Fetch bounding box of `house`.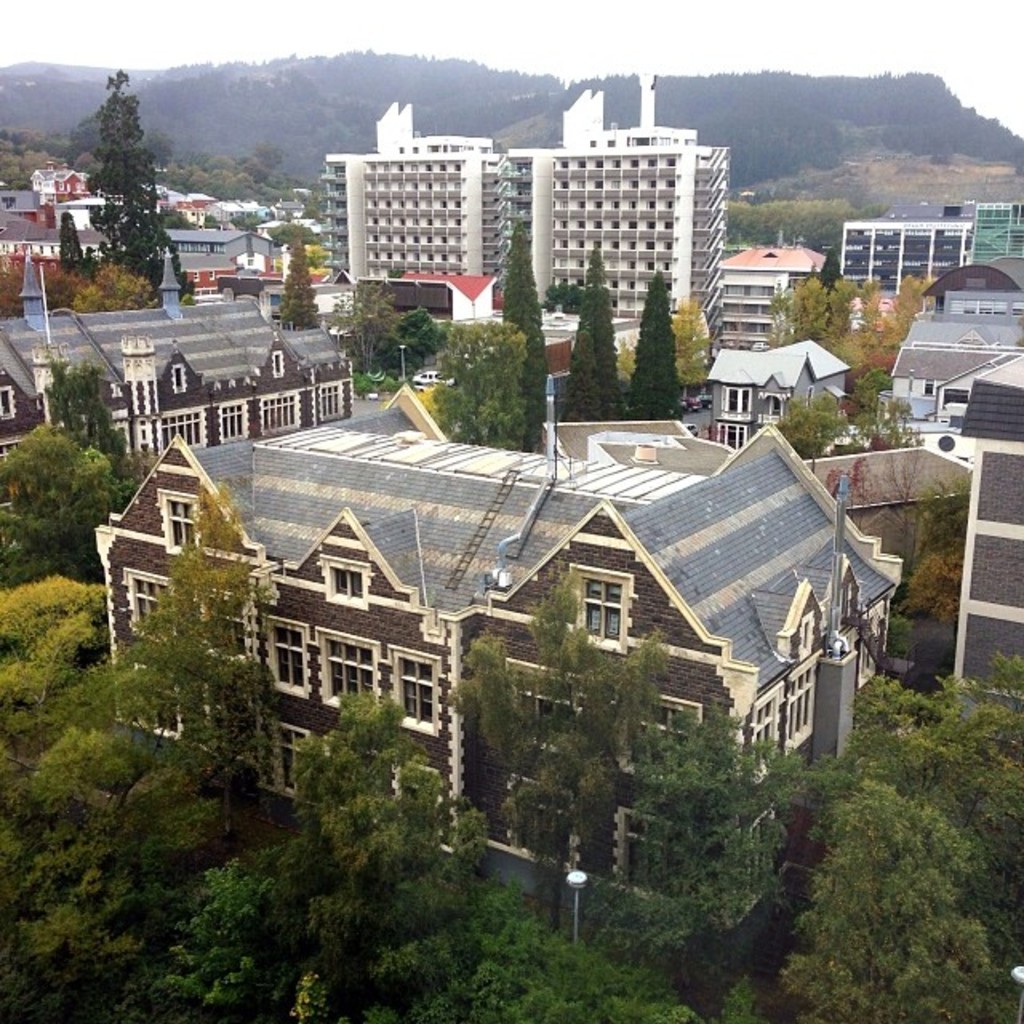
Bbox: x1=506, y1=64, x2=725, y2=338.
